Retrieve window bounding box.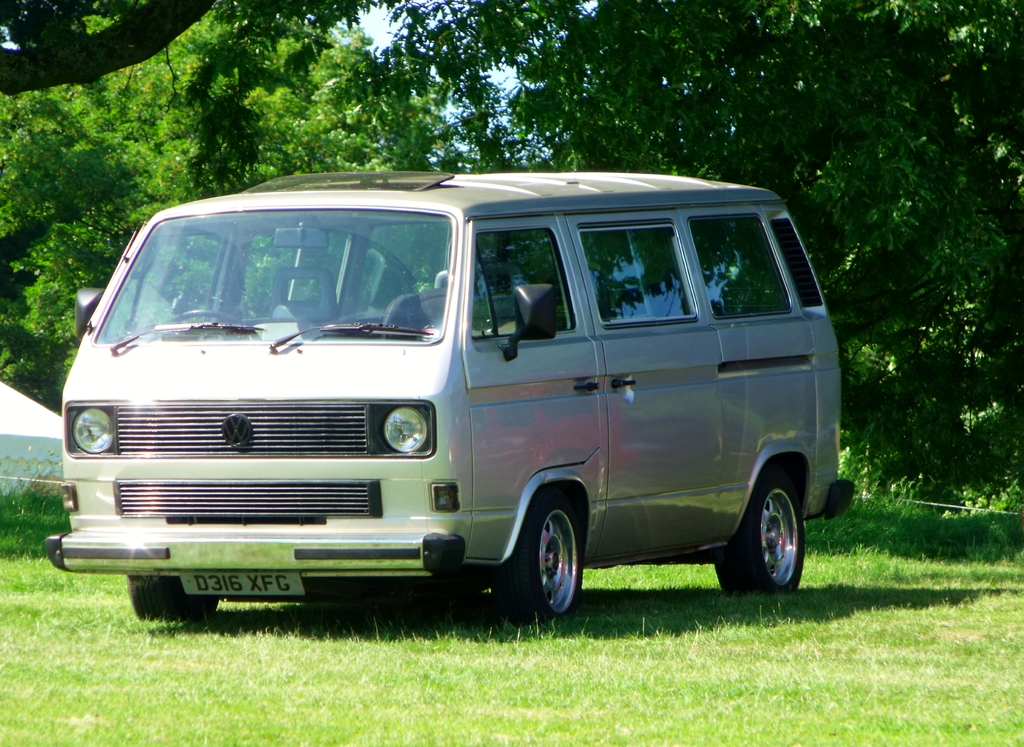
Bounding box: region(353, 221, 441, 316).
